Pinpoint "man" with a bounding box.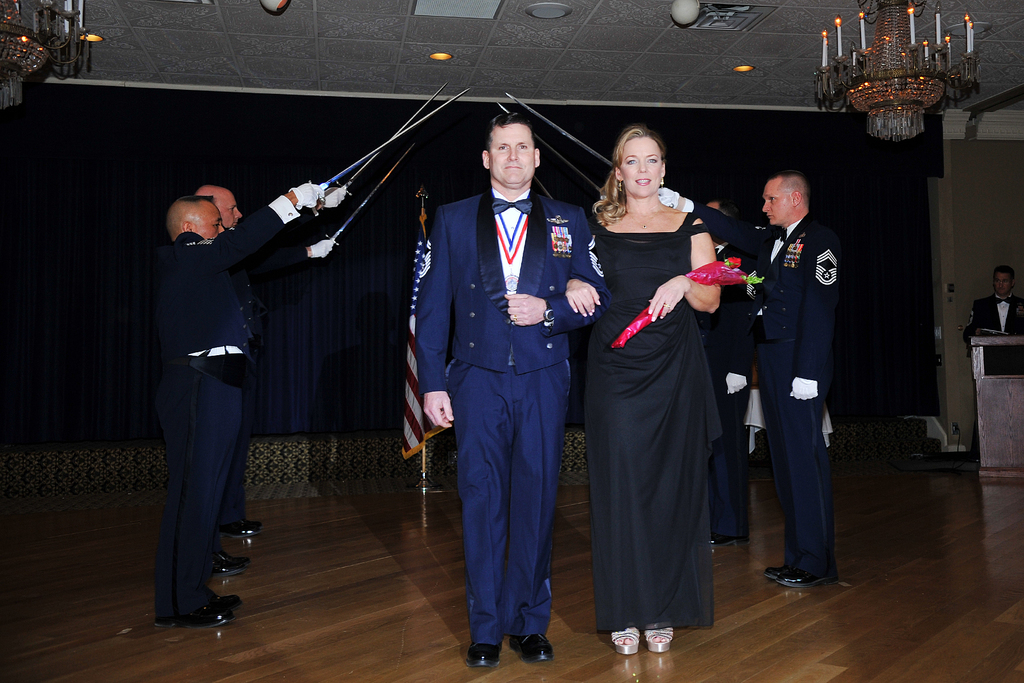
rect(152, 185, 327, 625).
